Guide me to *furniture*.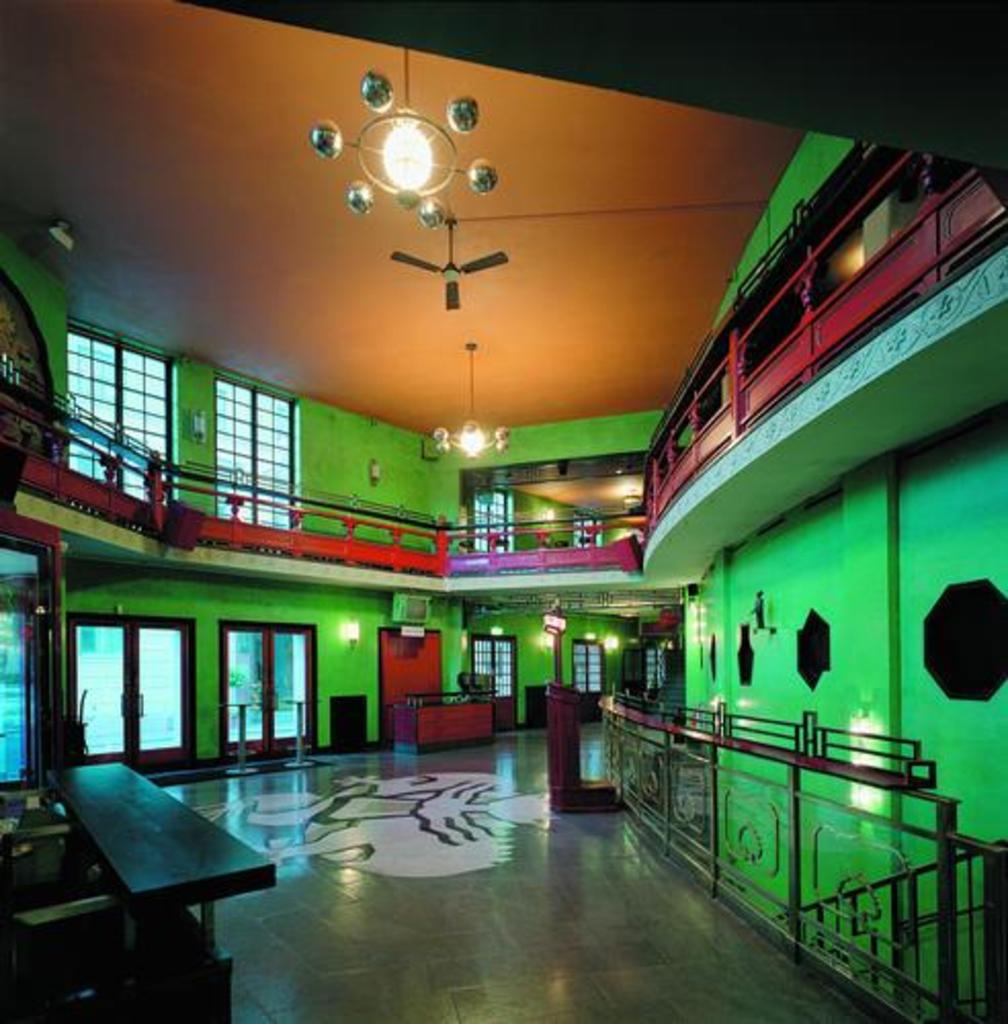
Guidance: box=[0, 762, 277, 1022].
